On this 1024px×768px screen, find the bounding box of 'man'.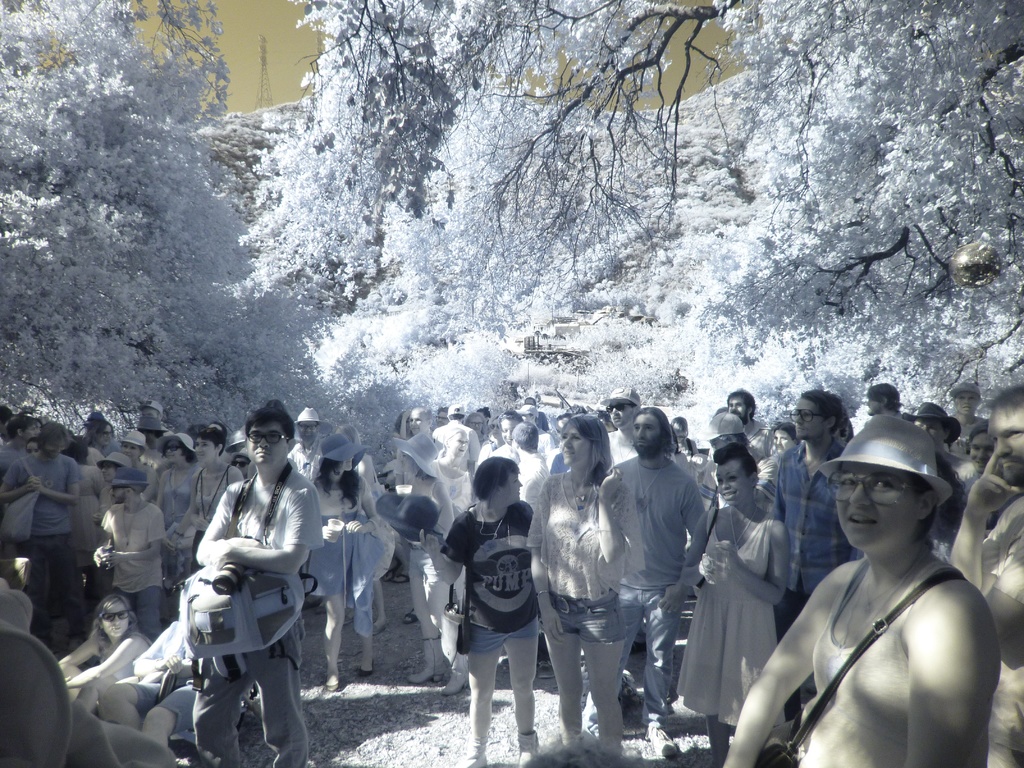
Bounding box: pyautogui.locateOnScreen(602, 388, 641, 474).
